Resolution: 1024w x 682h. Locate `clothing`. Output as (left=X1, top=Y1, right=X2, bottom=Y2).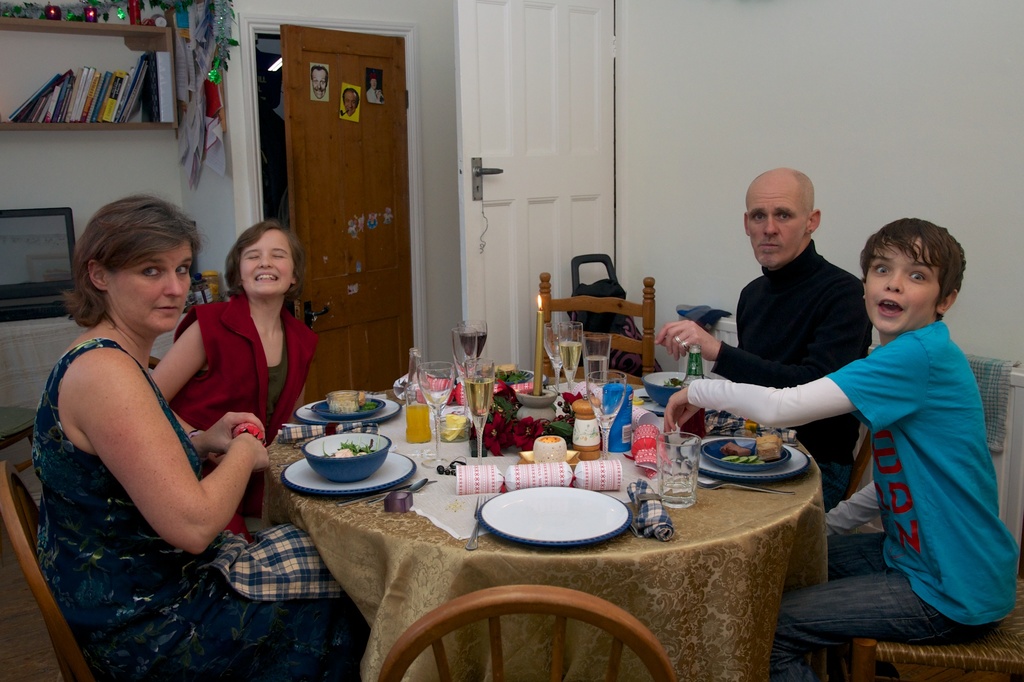
(left=710, top=232, right=869, bottom=532).
